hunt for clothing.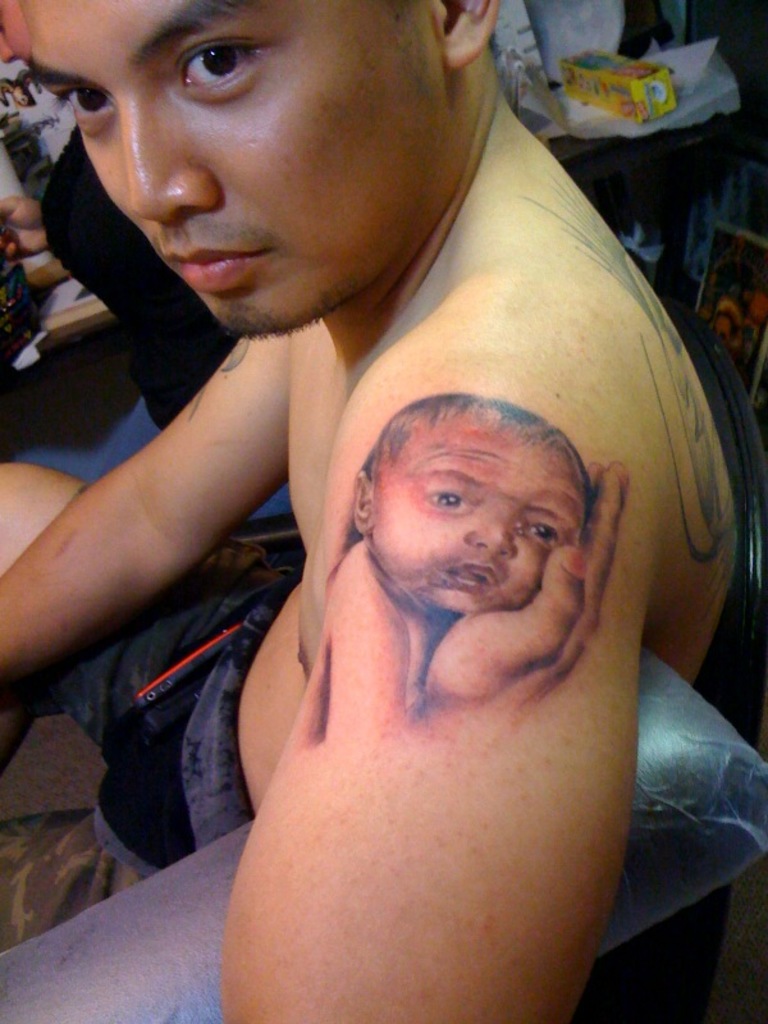
Hunted down at 29 538 273 881.
